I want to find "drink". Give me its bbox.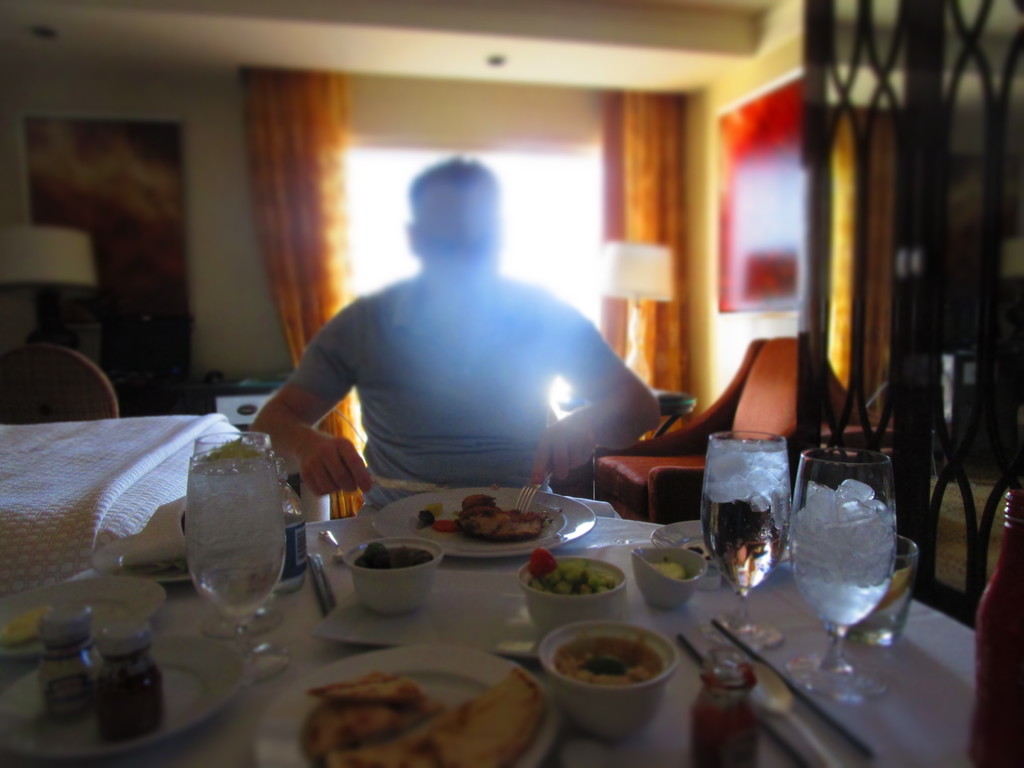
(702,494,780,590).
